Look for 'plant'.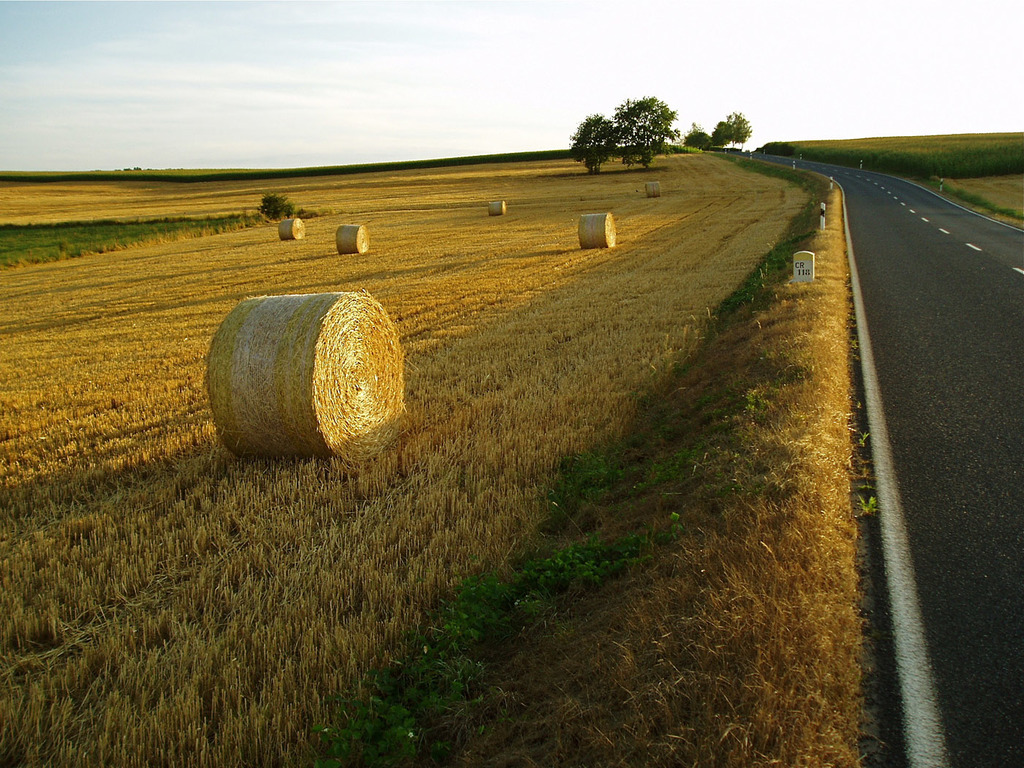
Found: <region>656, 511, 687, 546</region>.
